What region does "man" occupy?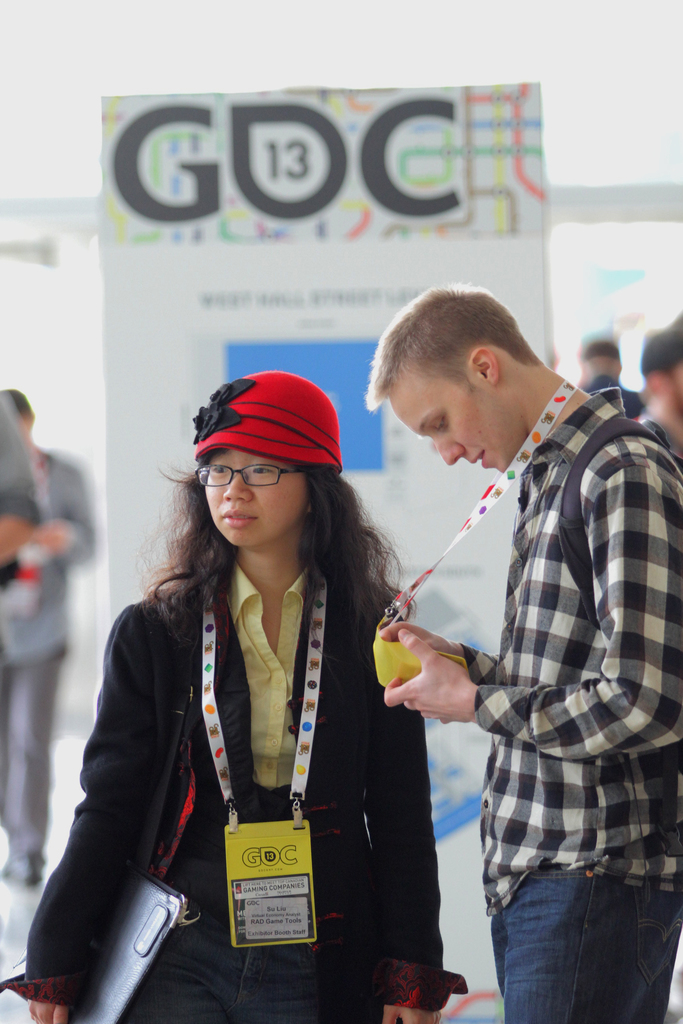
372,244,673,1020.
